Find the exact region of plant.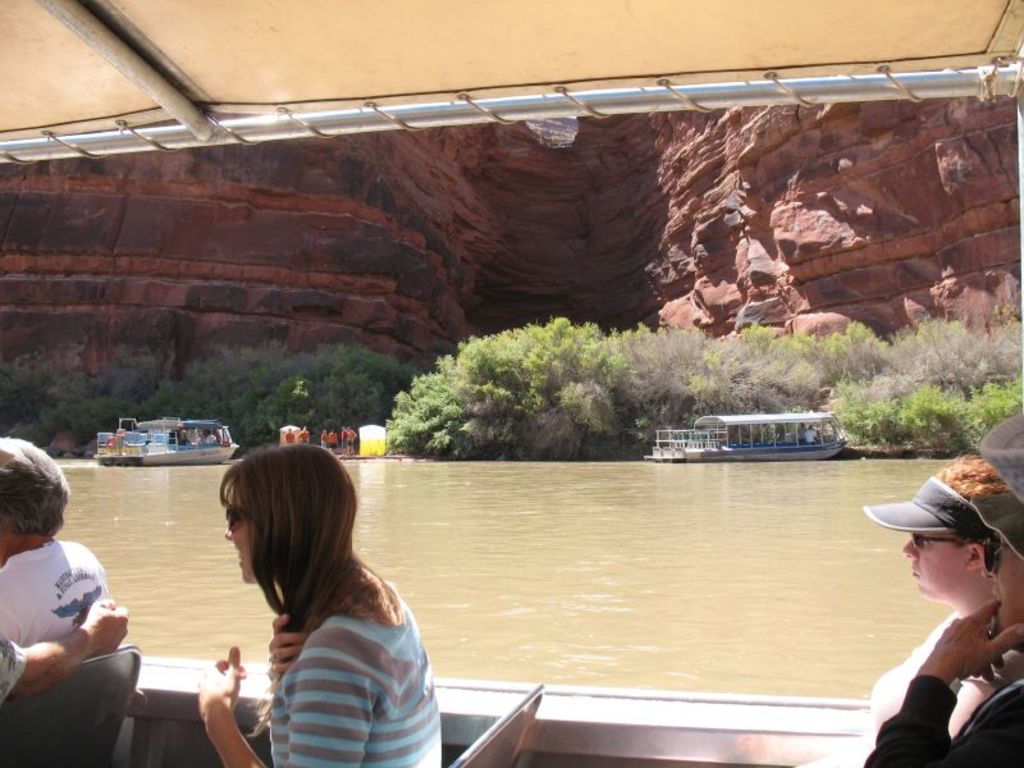
Exact region: Rect(618, 306, 760, 461).
